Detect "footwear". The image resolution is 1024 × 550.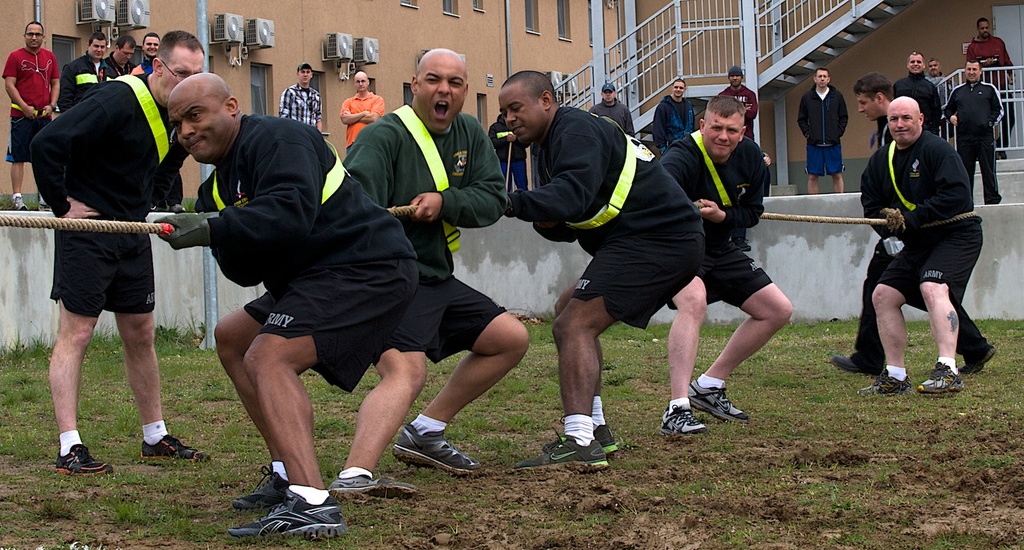
box(240, 459, 298, 508).
